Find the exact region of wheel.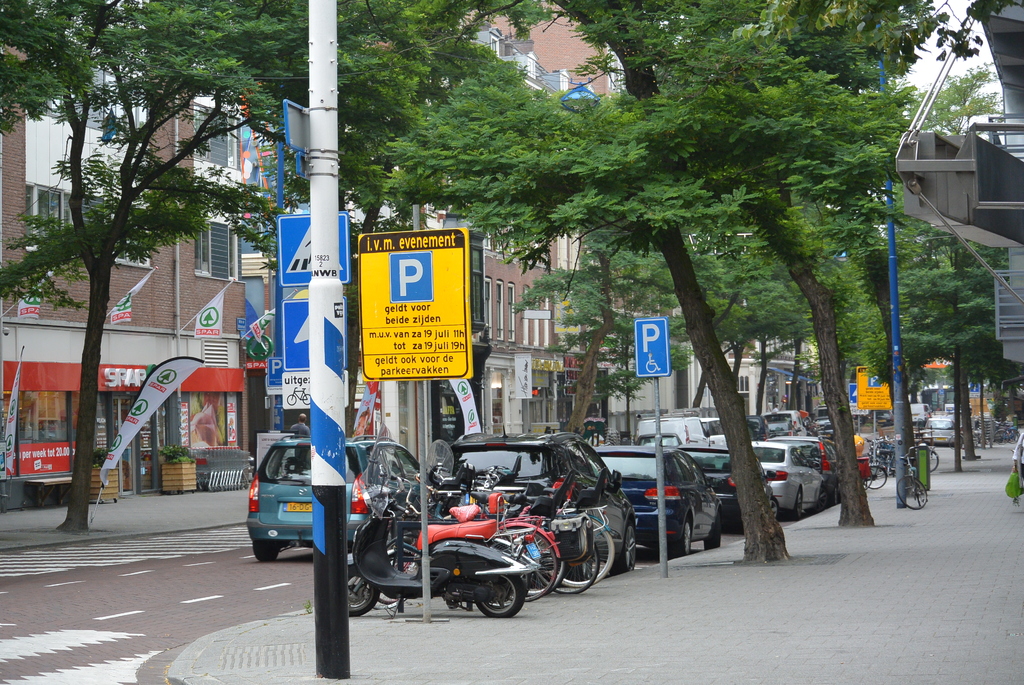
Exact region: rect(797, 494, 806, 520).
